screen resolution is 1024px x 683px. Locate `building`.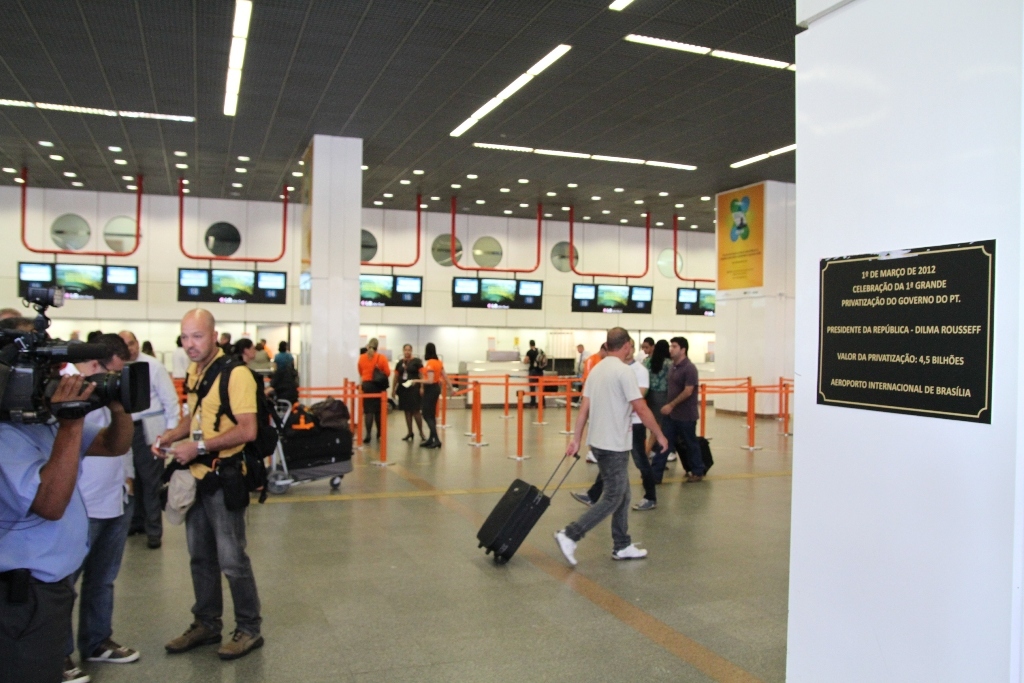
[left=2, top=0, right=1023, bottom=682].
